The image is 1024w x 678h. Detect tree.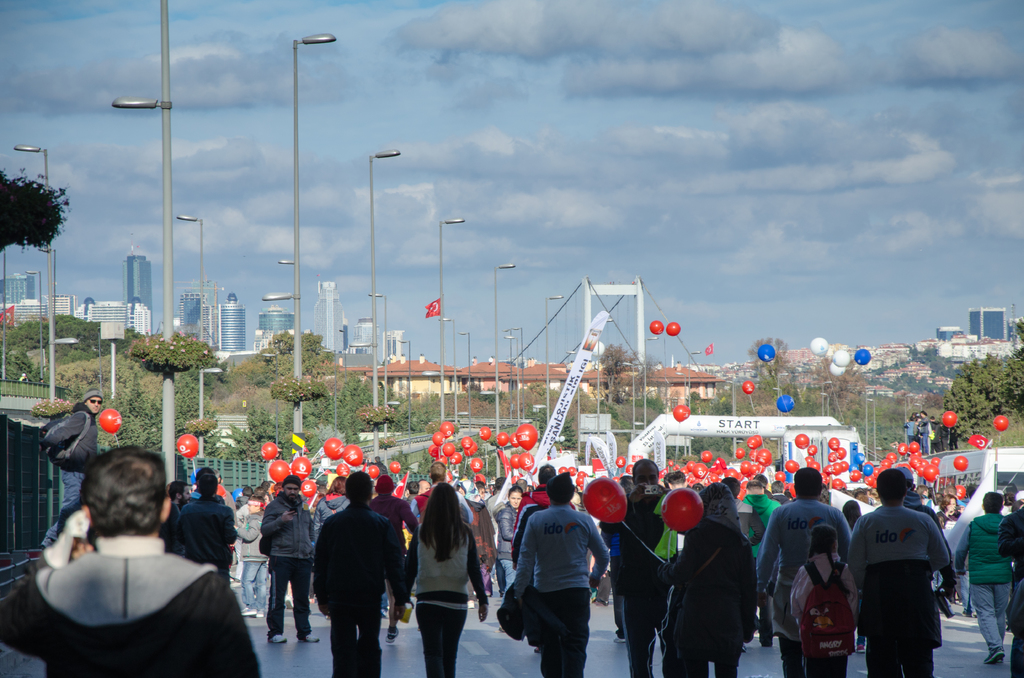
Detection: pyautogui.locateOnScreen(31, 309, 108, 351).
